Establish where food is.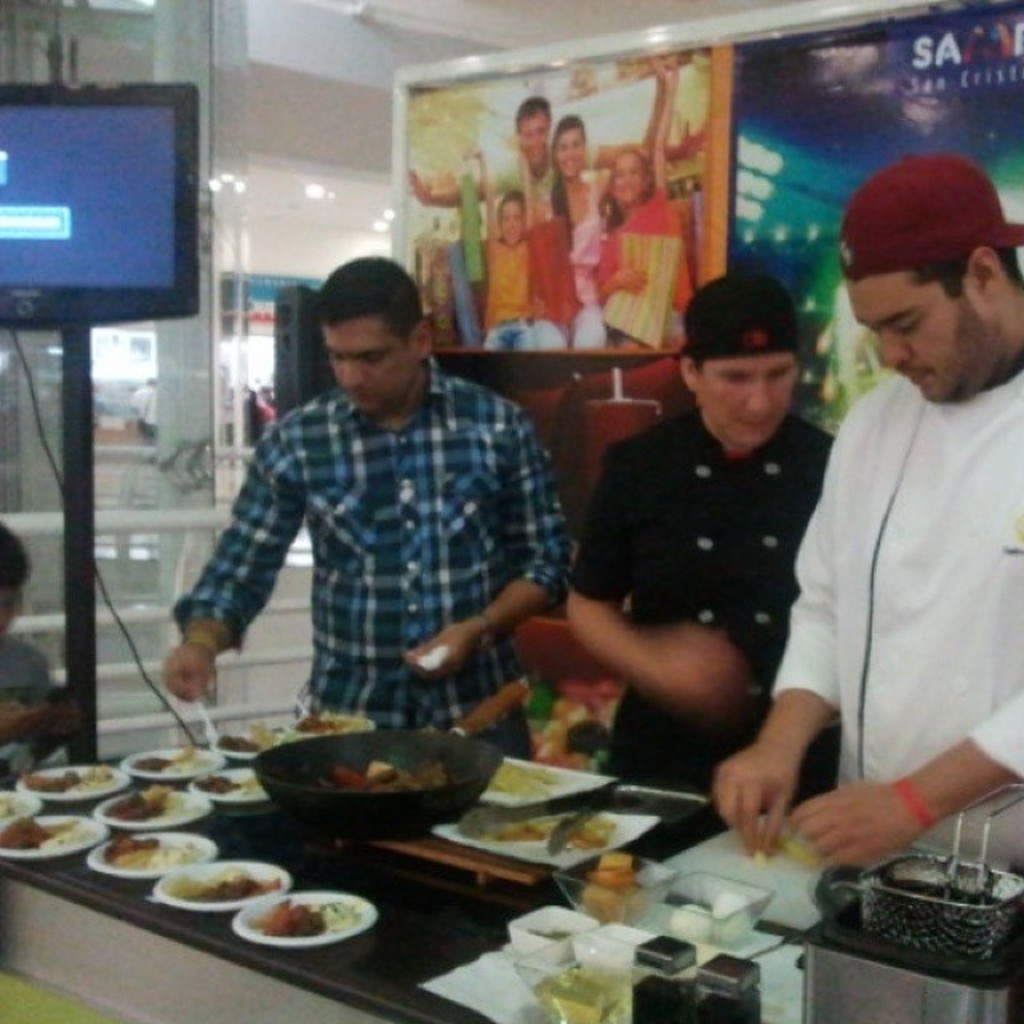
Established at <box>138,747,211,774</box>.
